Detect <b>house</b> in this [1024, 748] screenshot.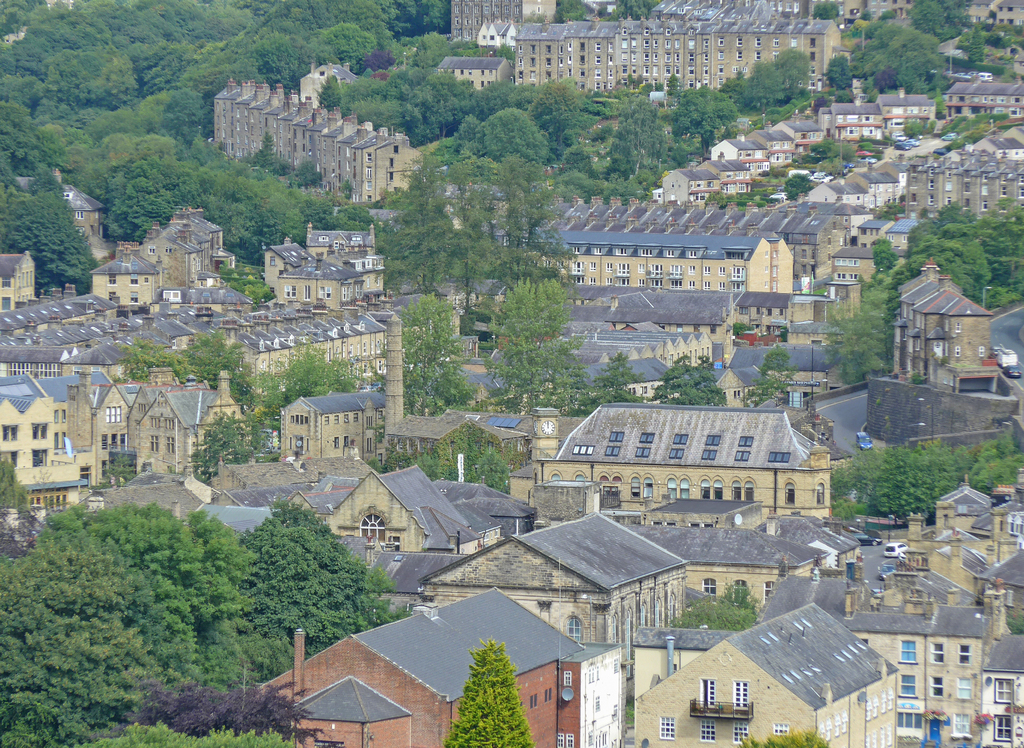
Detection: [854, 218, 914, 250].
